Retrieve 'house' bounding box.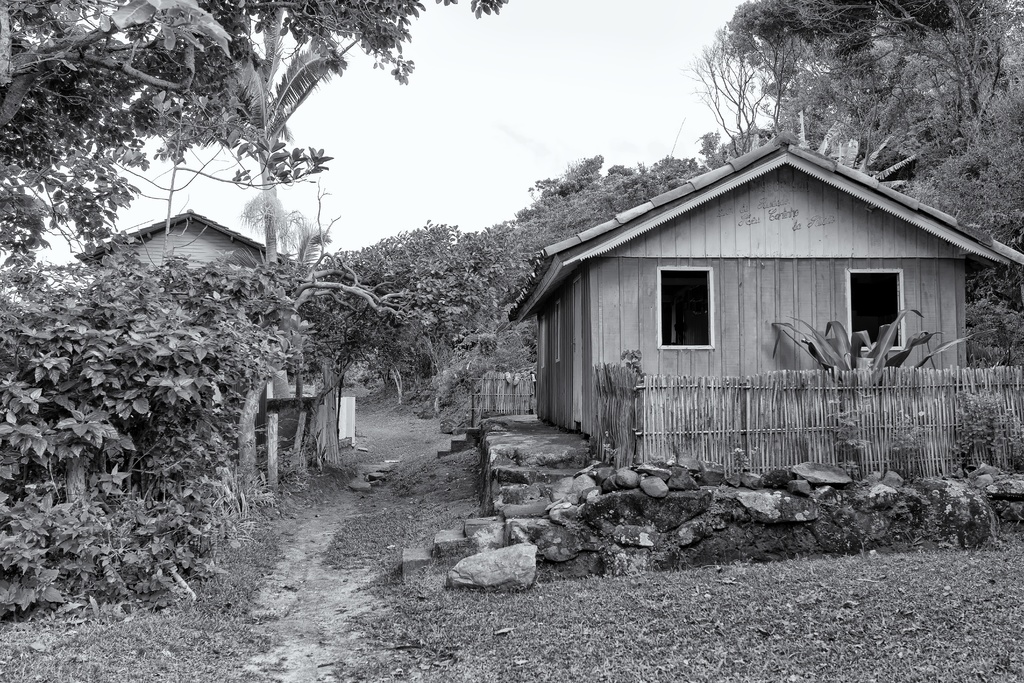
Bounding box: (x1=500, y1=125, x2=1023, y2=461).
